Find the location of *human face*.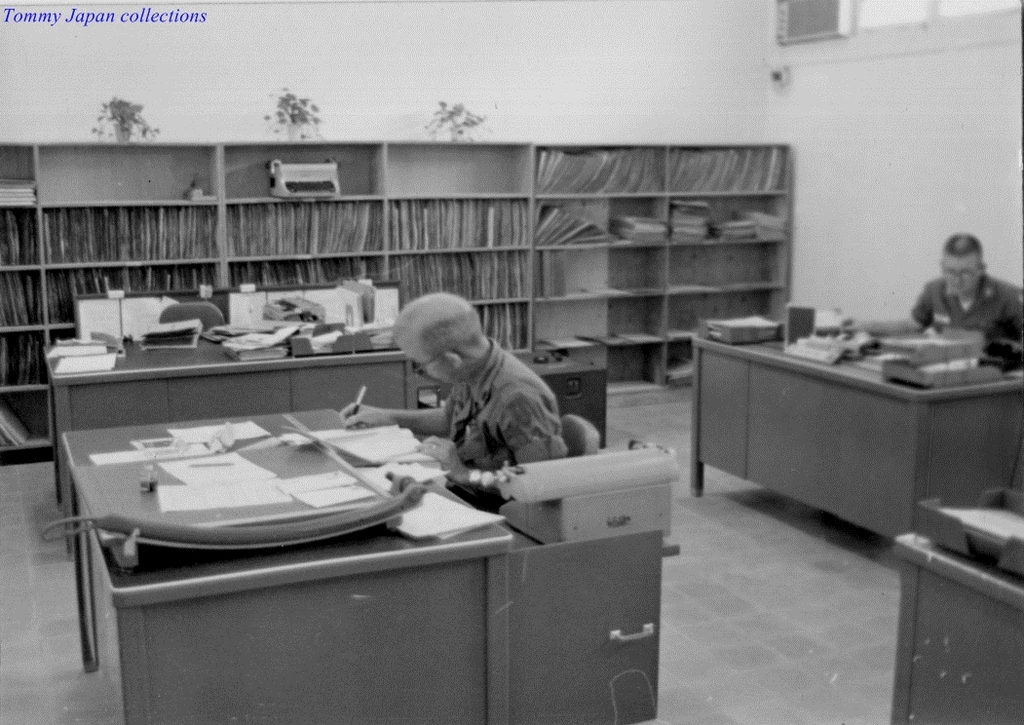
Location: x1=941, y1=259, x2=977, y2=299.
